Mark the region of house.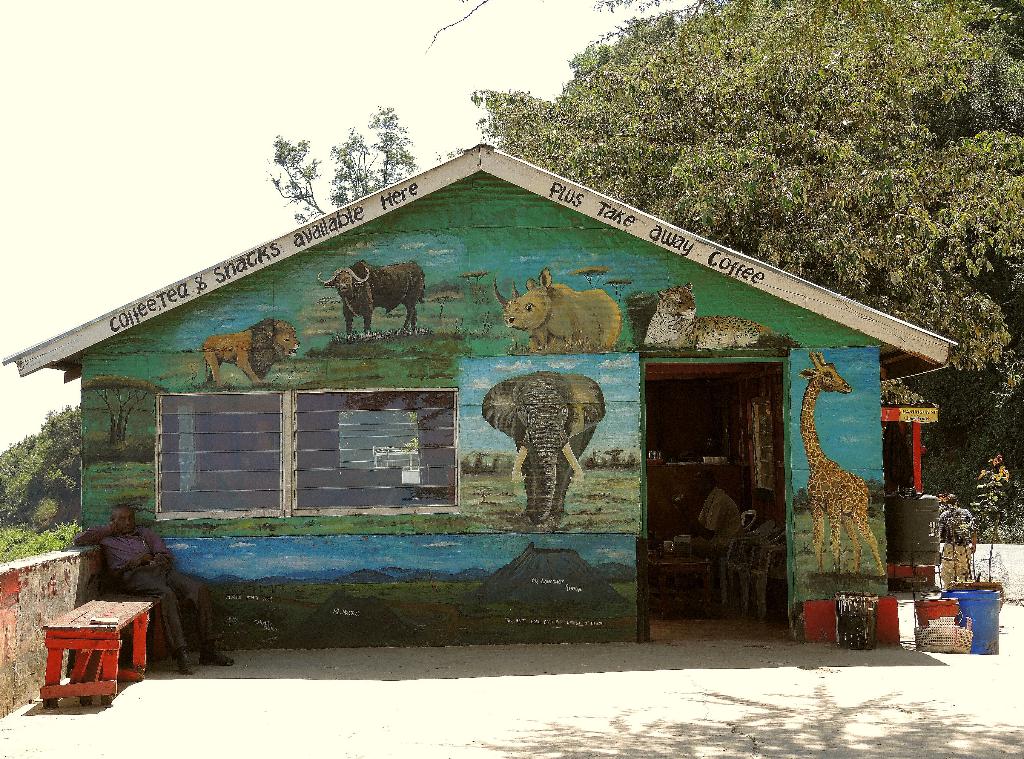
Region: {"x1": 4, "y1": 143, "x2": 957, "y2": 635}.
